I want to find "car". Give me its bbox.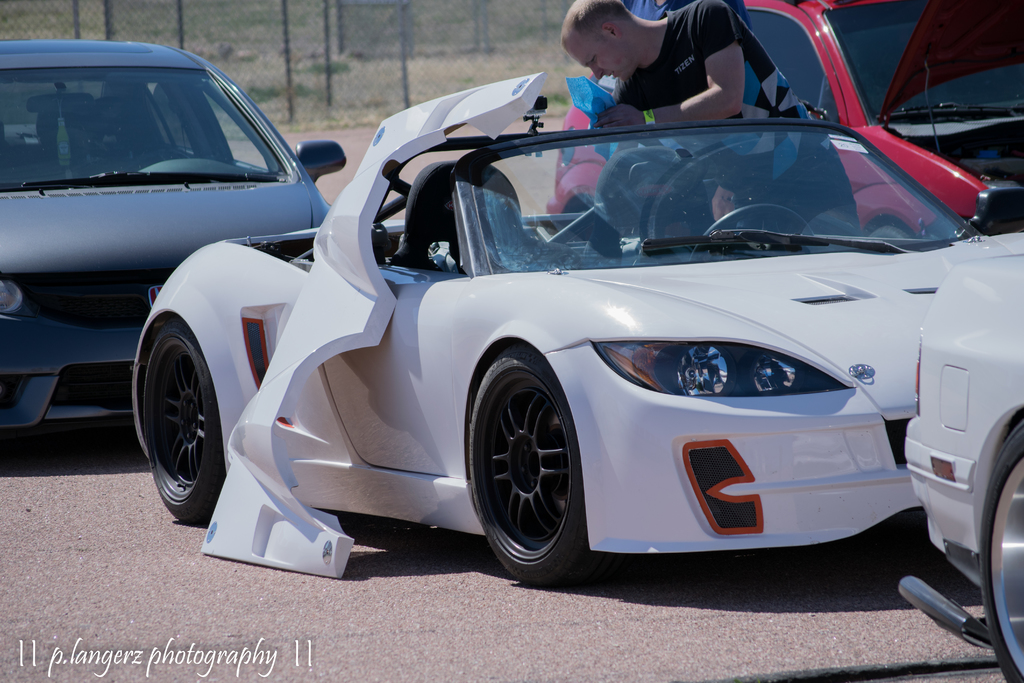
<box>540,0,1023,252</box>.
